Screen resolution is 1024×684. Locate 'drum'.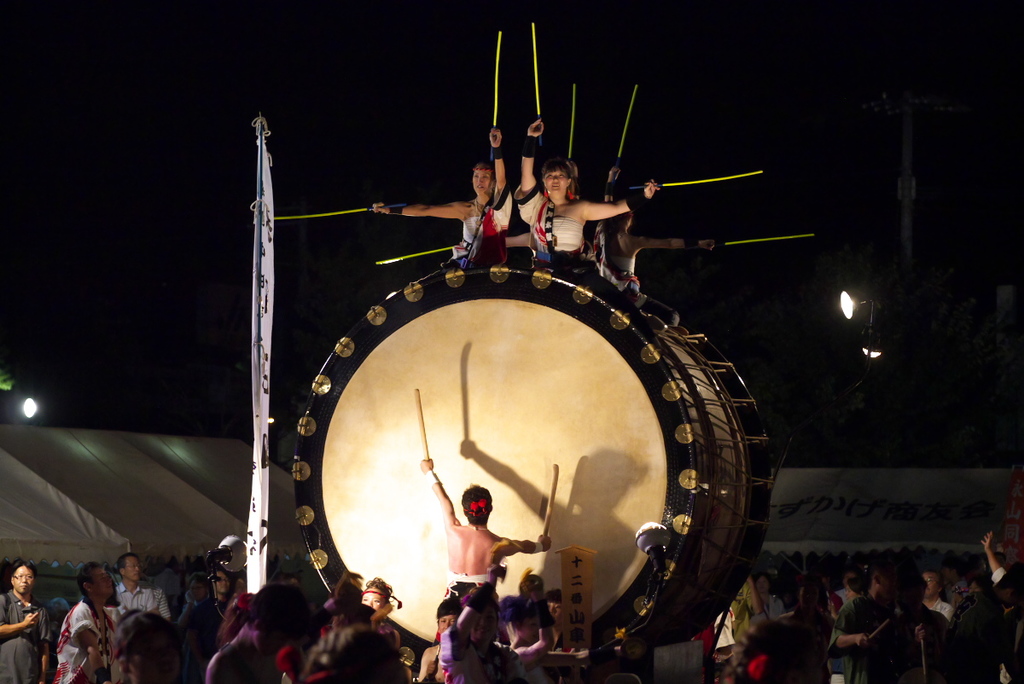
x1=129 y1=110 x2=792 y2=655.
